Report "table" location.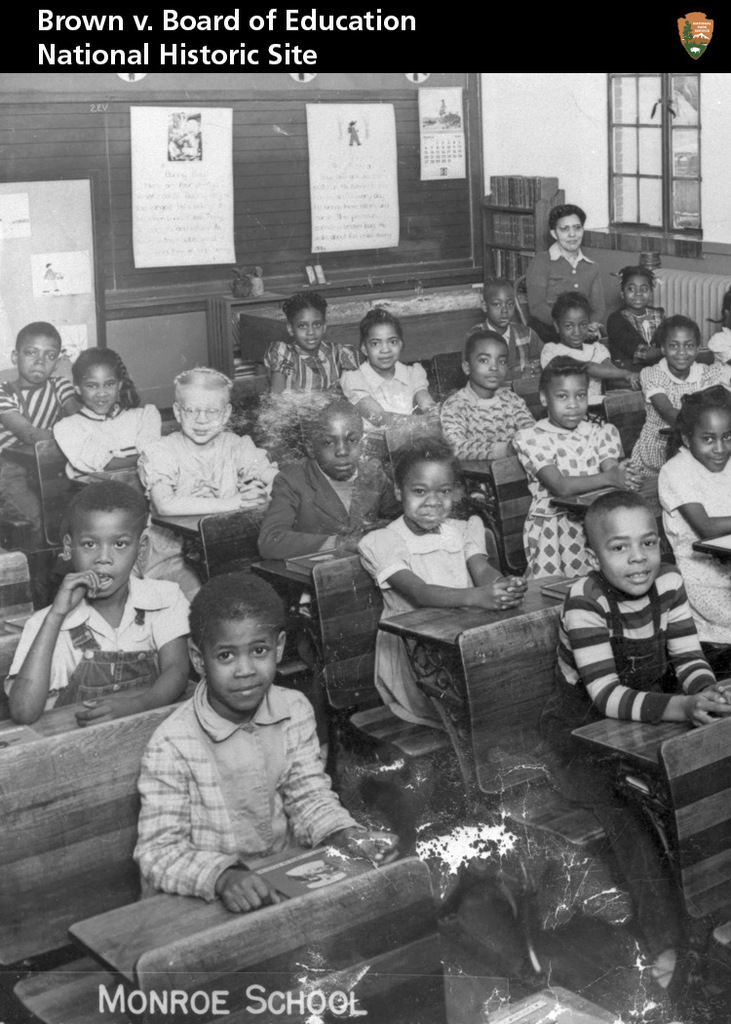
Report: (left=456, top=457, right=498, bottom=542).
